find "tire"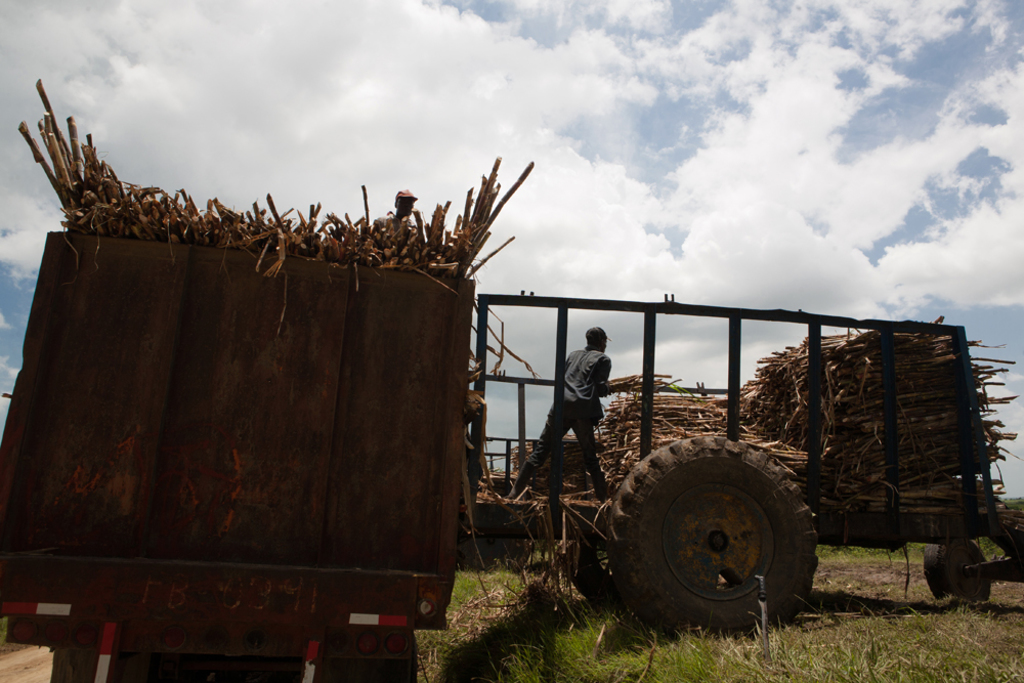
box(570, 542, 615, 604)
